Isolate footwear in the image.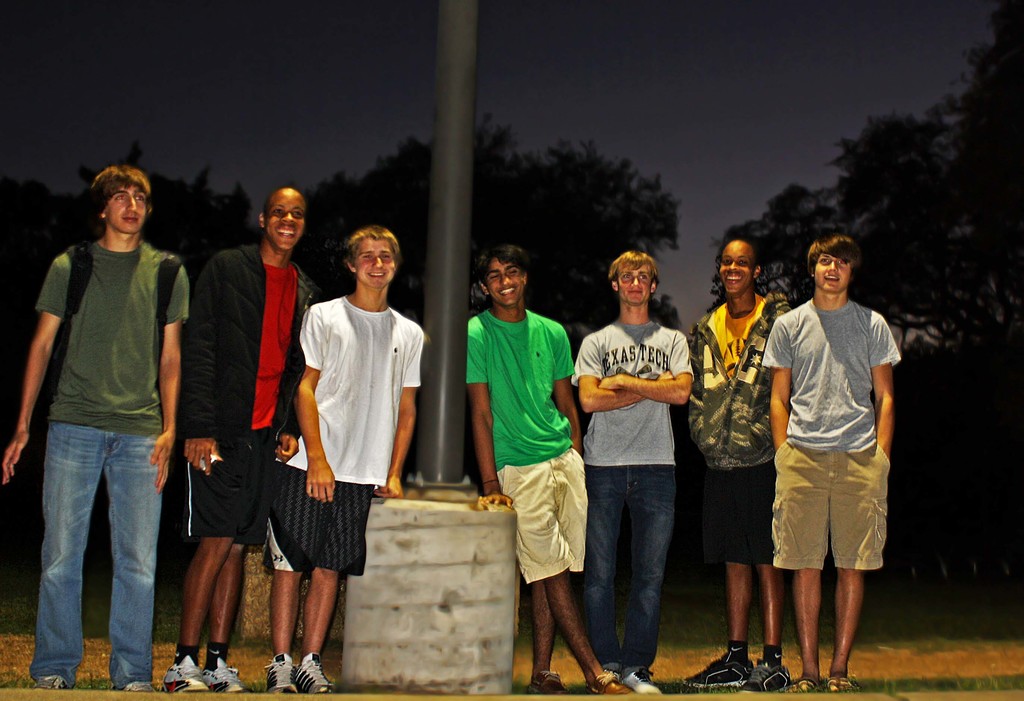
Isolated region: 119,680,157,695.
